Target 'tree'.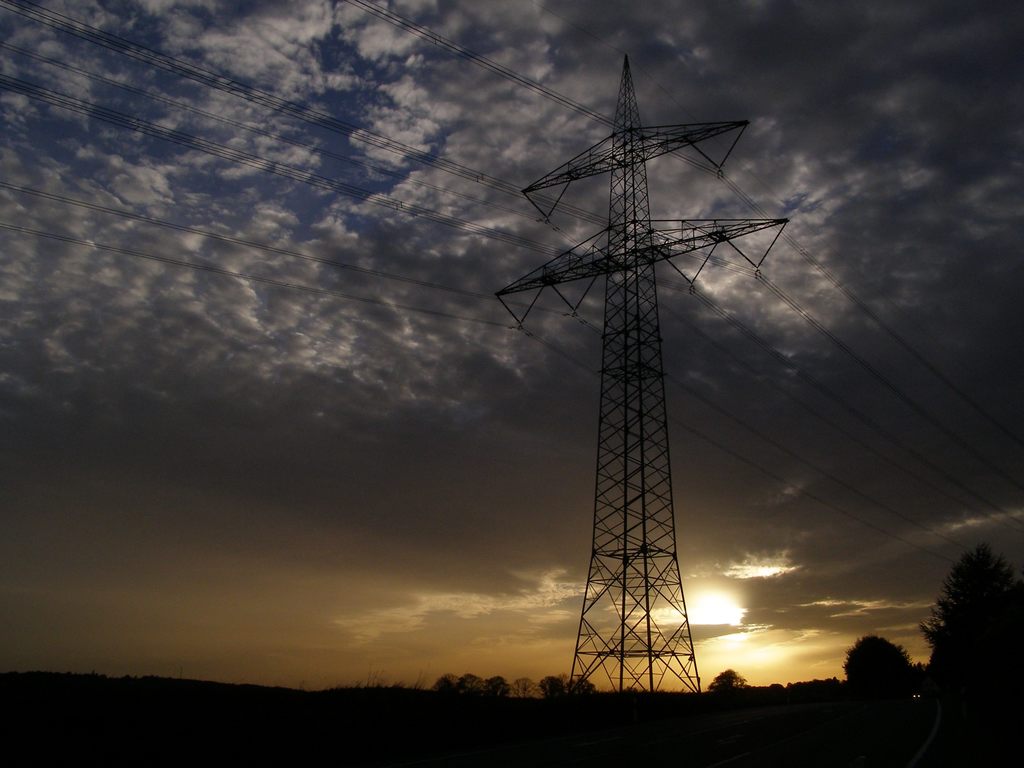
Target region: <box>571,672,593,694</box>.
